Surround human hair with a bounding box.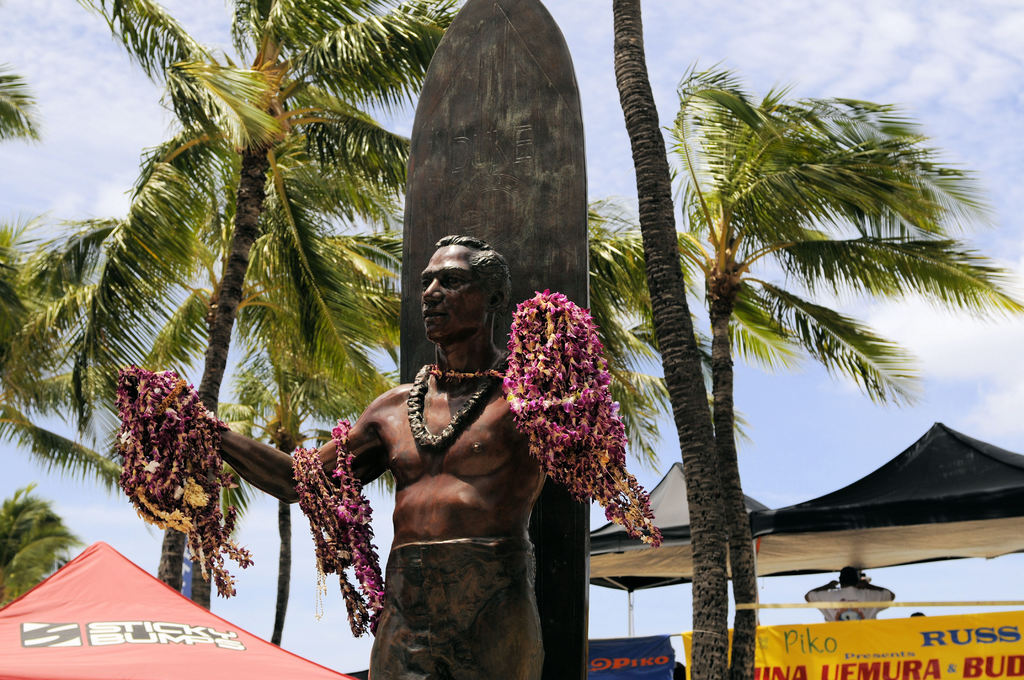
<box>837,565,858,583</box>.
